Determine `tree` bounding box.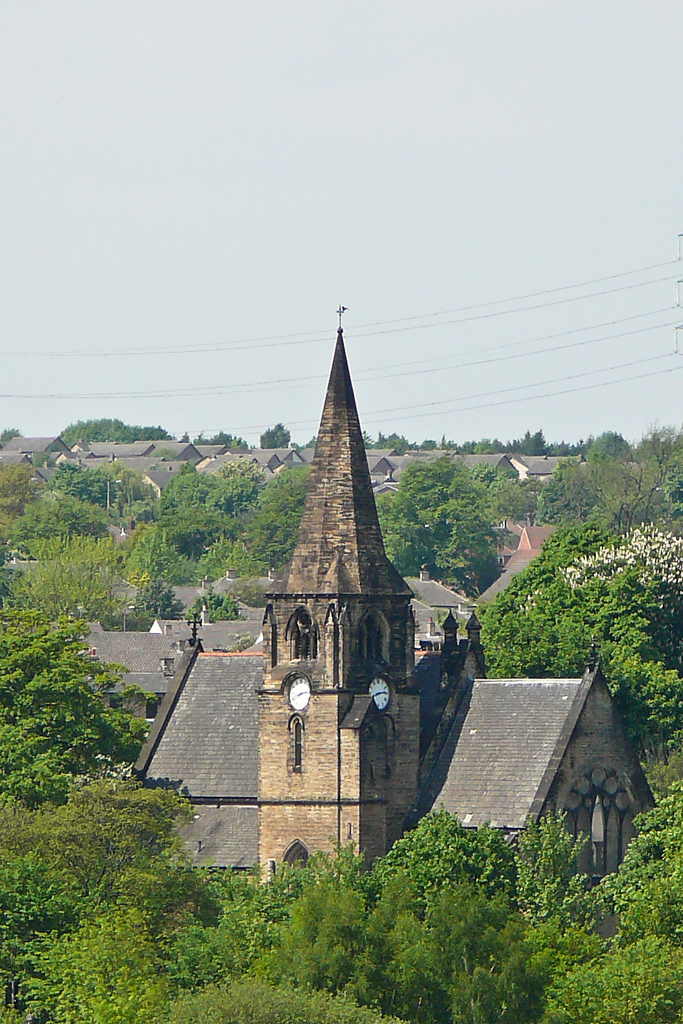
Determined: [345,798,556,1016].
